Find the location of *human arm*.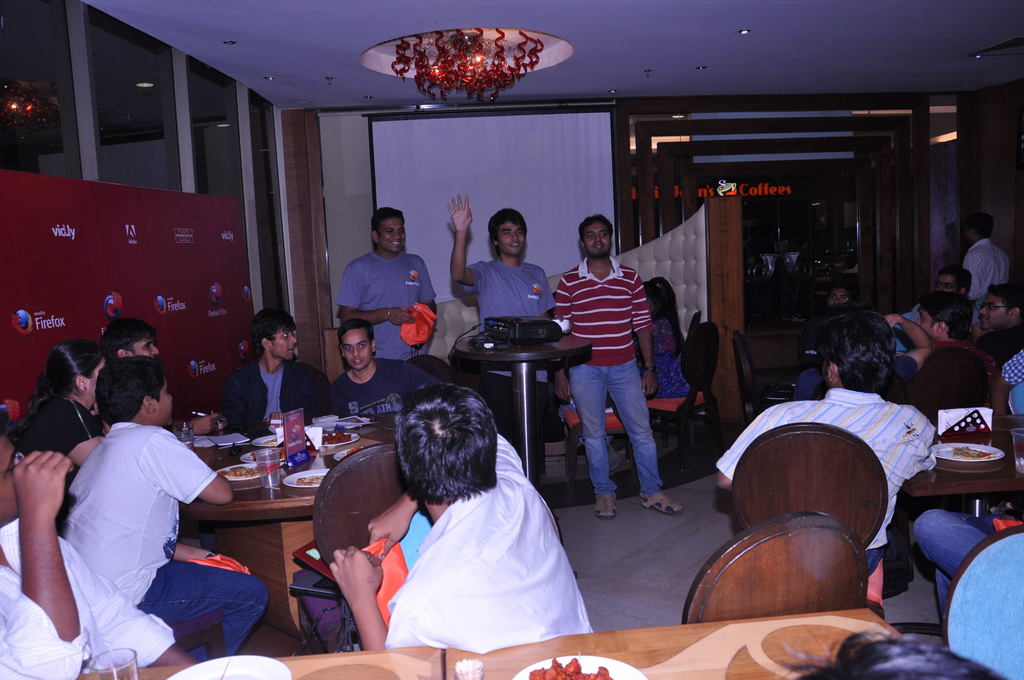
Location: locate(140, 429, 234, 505).
